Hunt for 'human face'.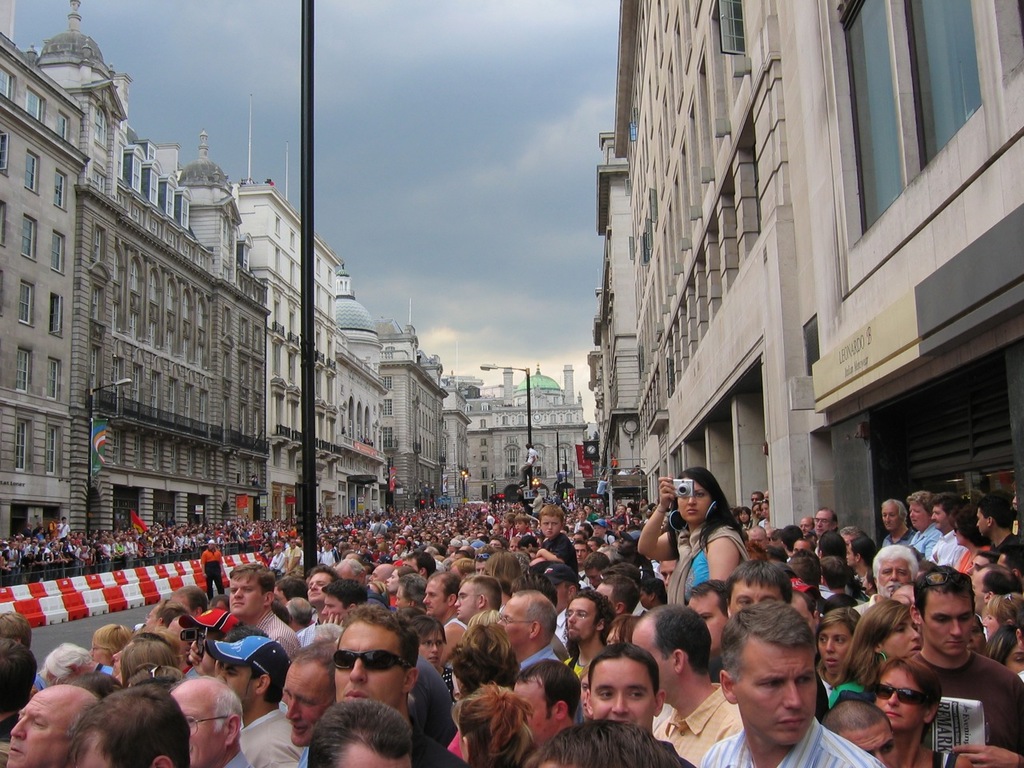
Hunted down at locate(330, 618, 402, 709).
